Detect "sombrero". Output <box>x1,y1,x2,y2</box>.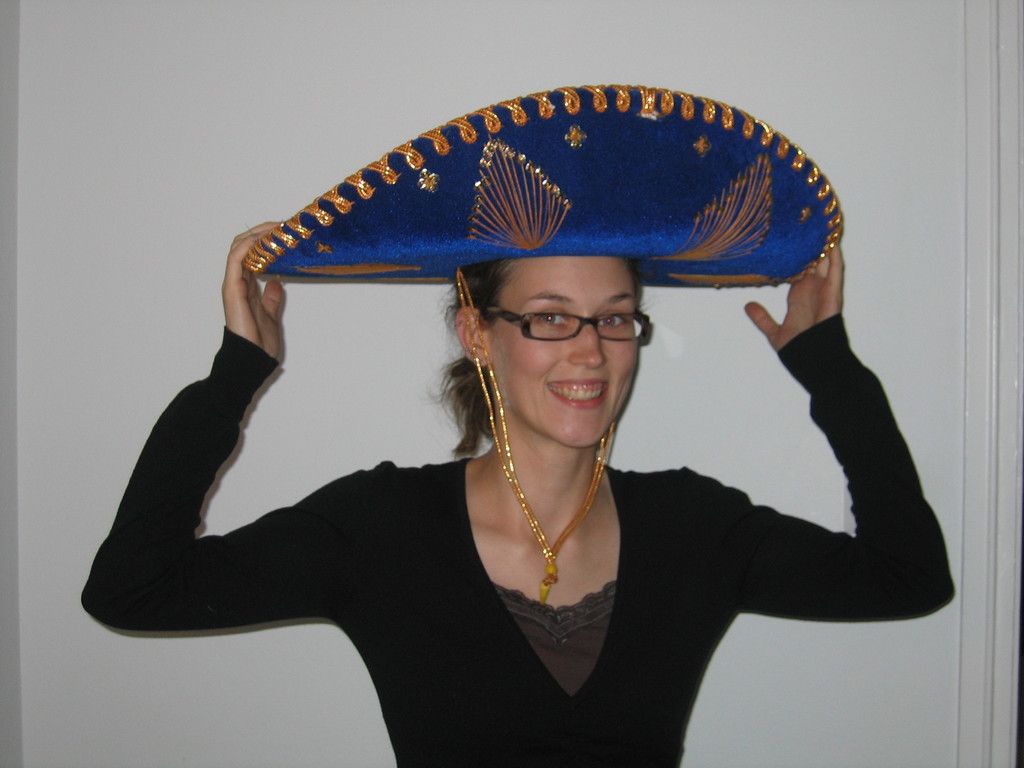
<box>244,80,844,603</box>.
